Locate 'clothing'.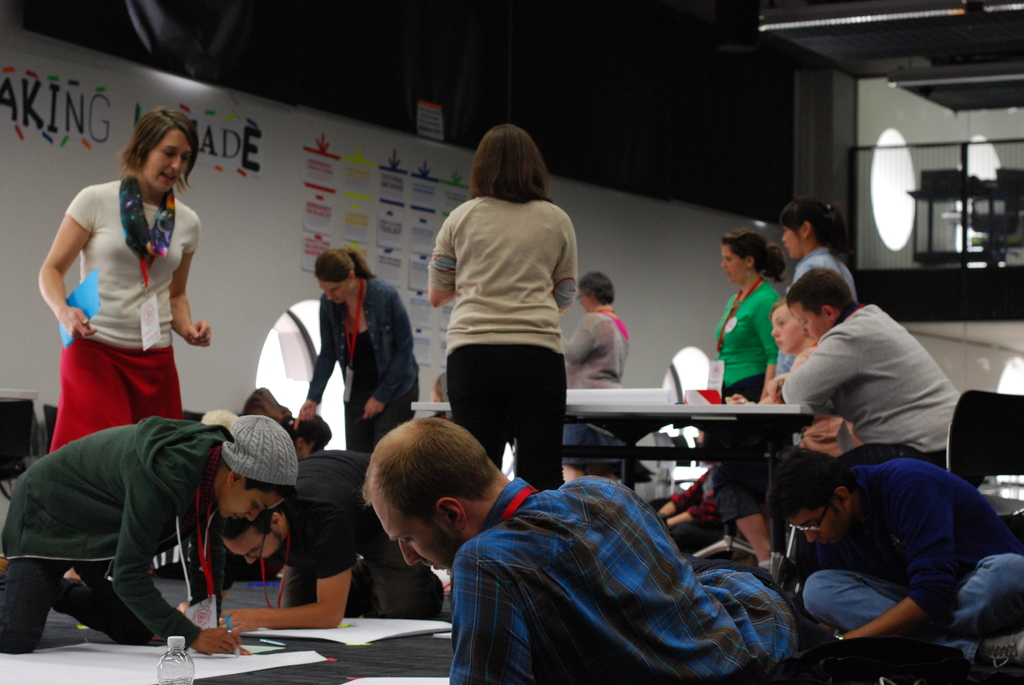
Bounding box: [310, 277, 421, 461].
